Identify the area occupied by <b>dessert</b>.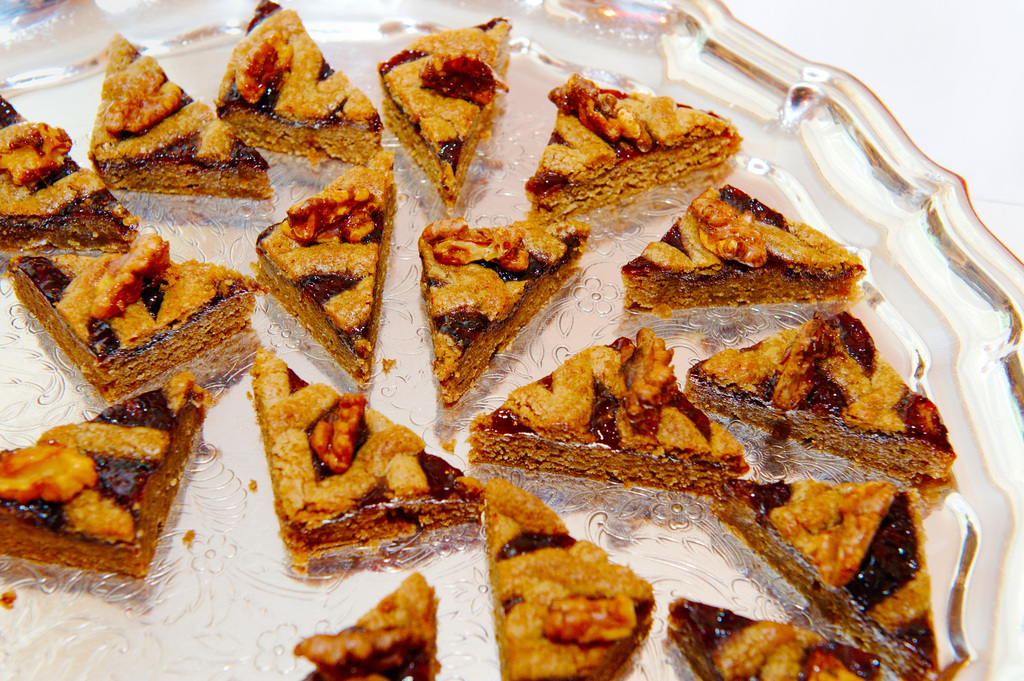
Area: box=[287, 570, 439, 680].
